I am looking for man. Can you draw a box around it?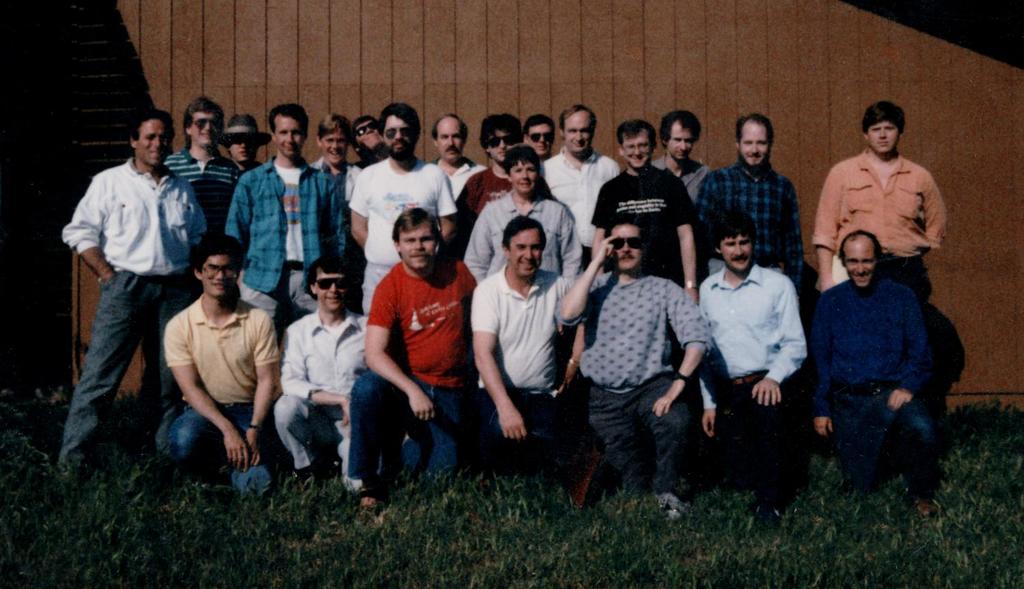
Sure, the bounding box is [46,112,207,494].
